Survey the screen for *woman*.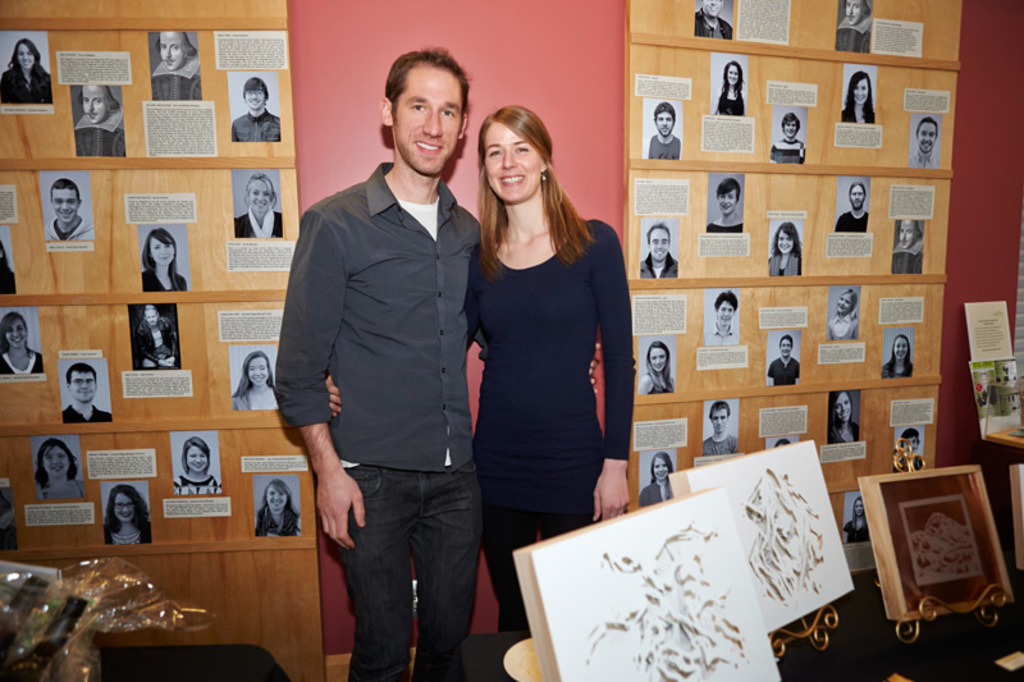
Survey found: 104/484/150/545.
